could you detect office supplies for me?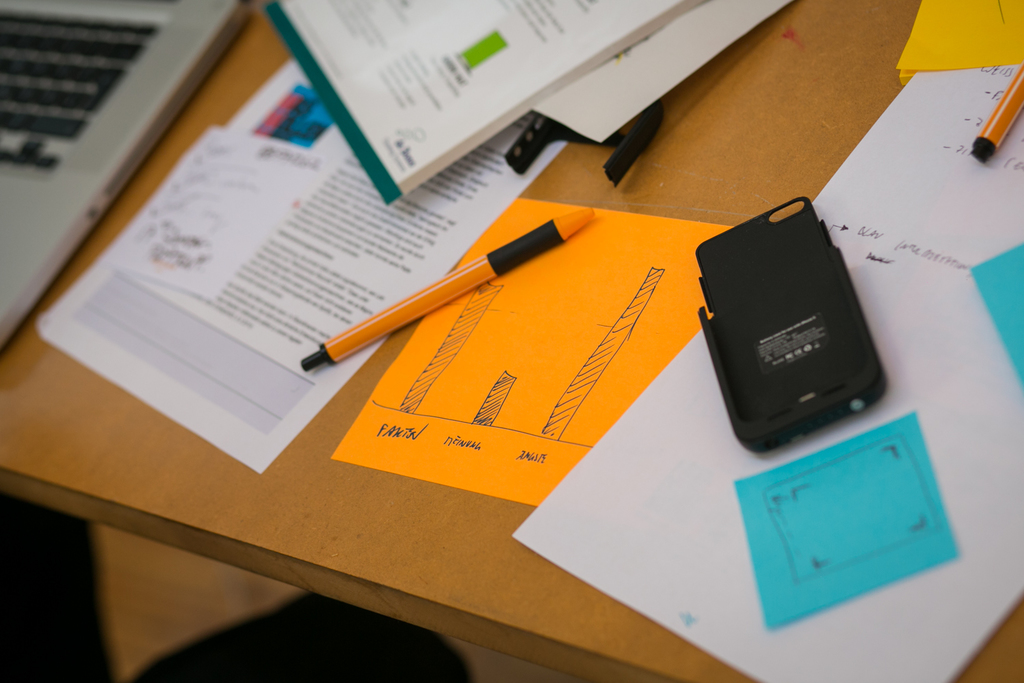
Detection result: <region>522, 0, 809, 147</region>.
